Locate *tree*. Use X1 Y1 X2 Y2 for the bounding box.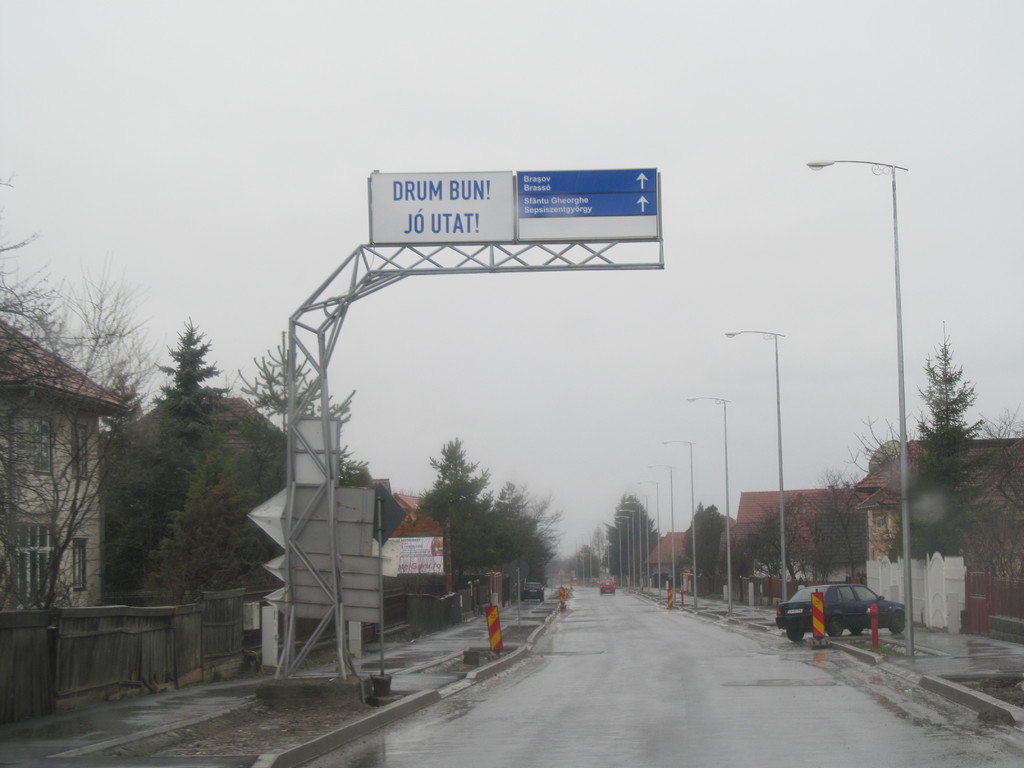
680 500 726 577.
